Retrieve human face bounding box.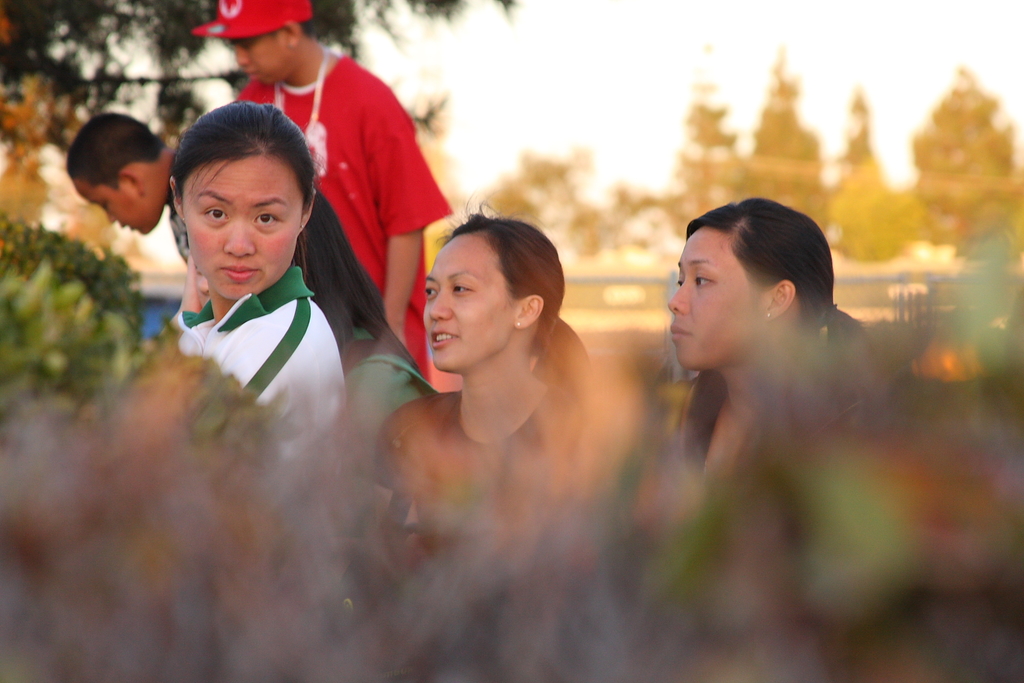
Bounding box: <bbox>422, 231, 513, 374</bbox>.
